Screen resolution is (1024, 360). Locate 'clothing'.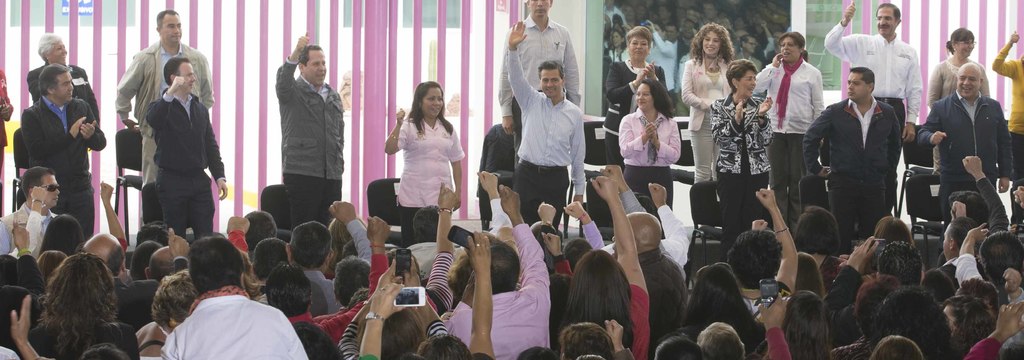
l=293, t=256, r=387, b=344.
